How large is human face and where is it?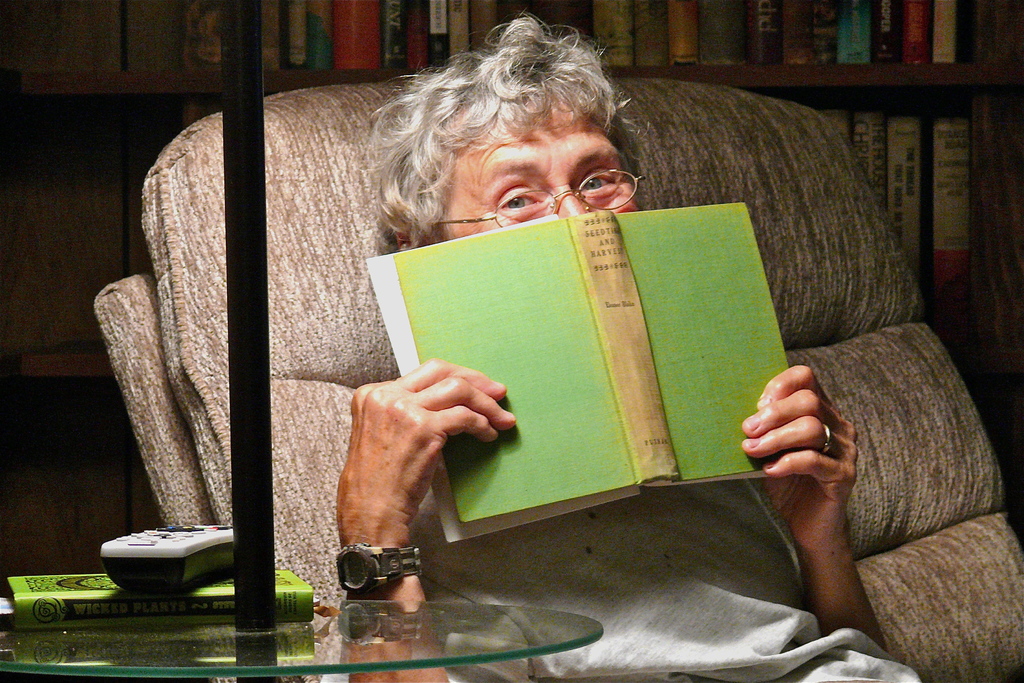
Bounding box: l=438, t=83, r=637, b=234.
